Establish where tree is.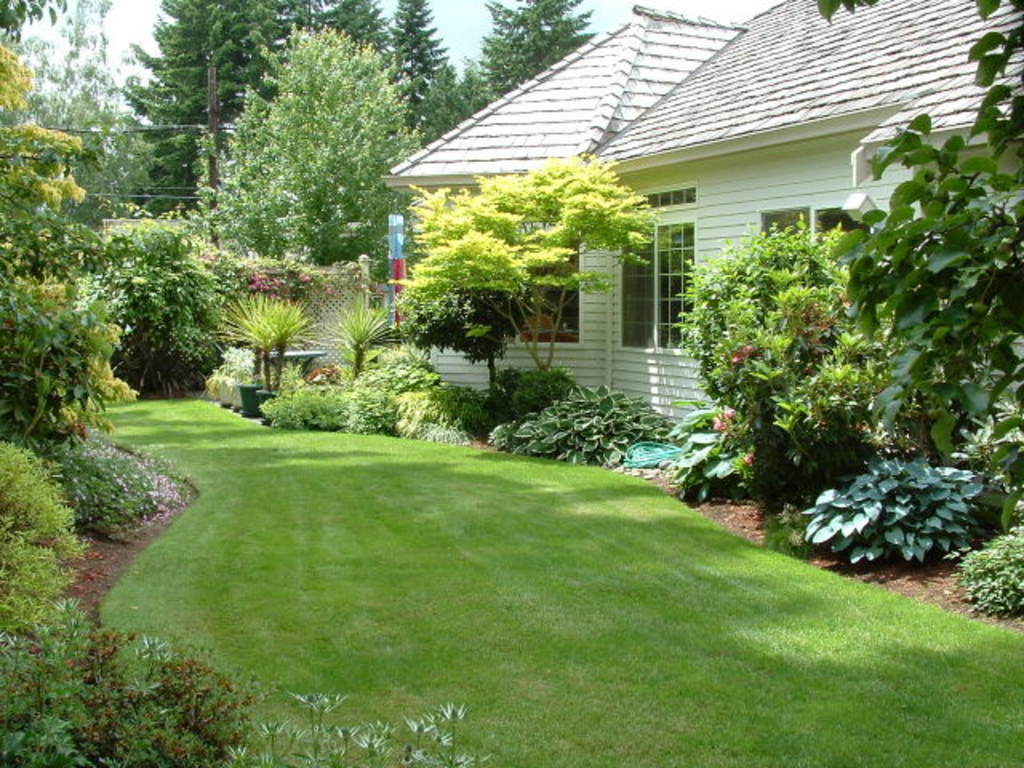
Established at 315 0 410 138.
